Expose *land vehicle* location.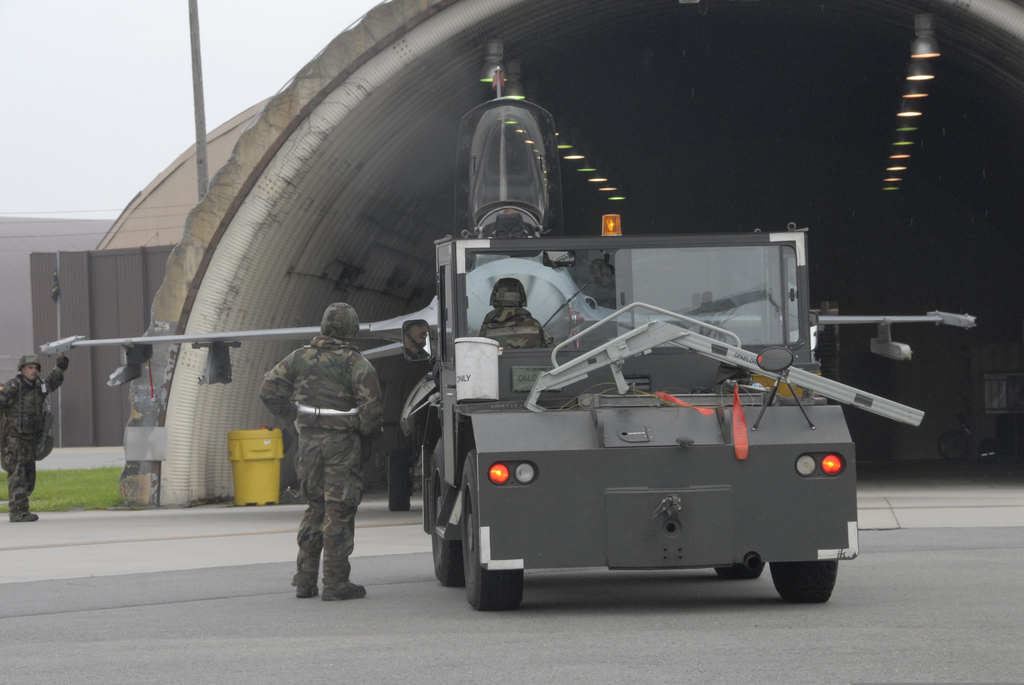
Exposed at (369, 225, 953, 626).
